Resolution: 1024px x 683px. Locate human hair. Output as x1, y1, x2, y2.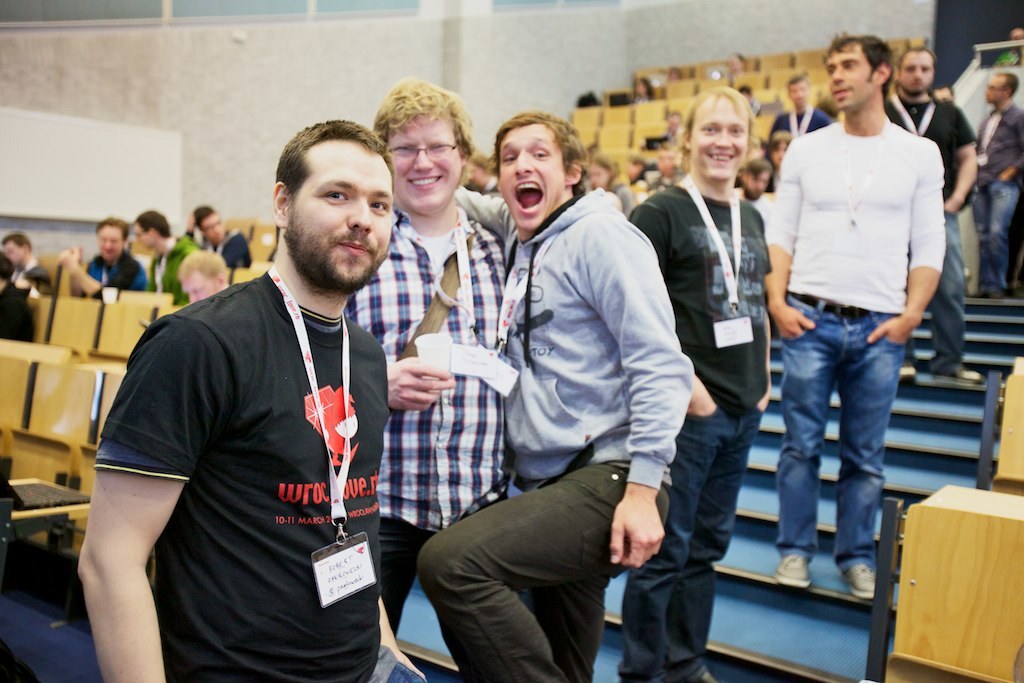
744, 160, 772, 181.
